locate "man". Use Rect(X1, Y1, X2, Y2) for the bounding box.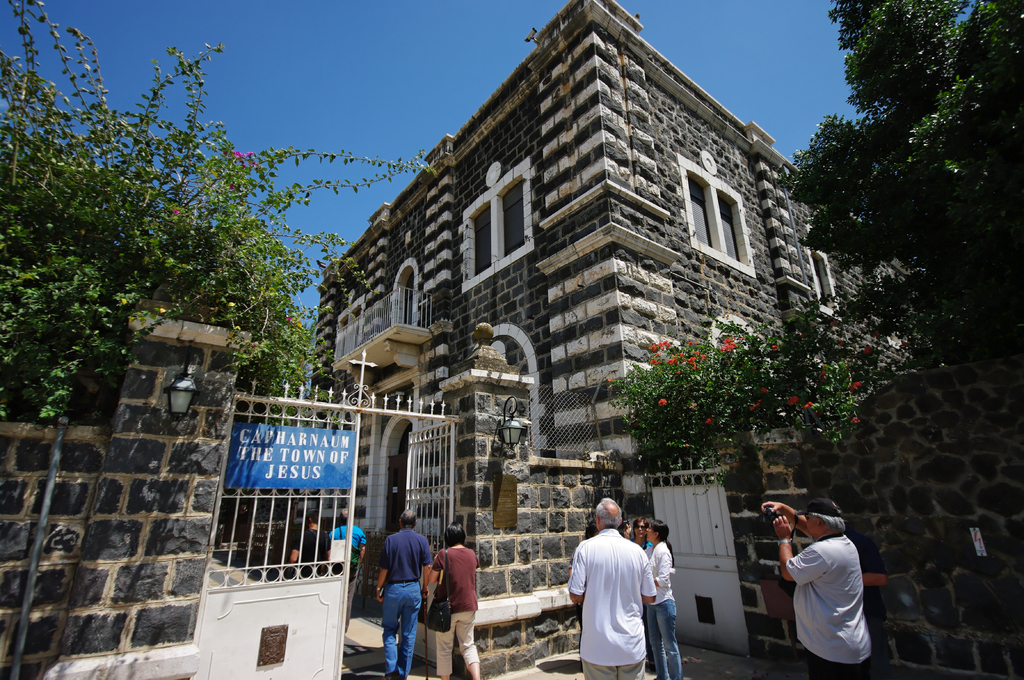
Rect(328, 505, 365, 637).
